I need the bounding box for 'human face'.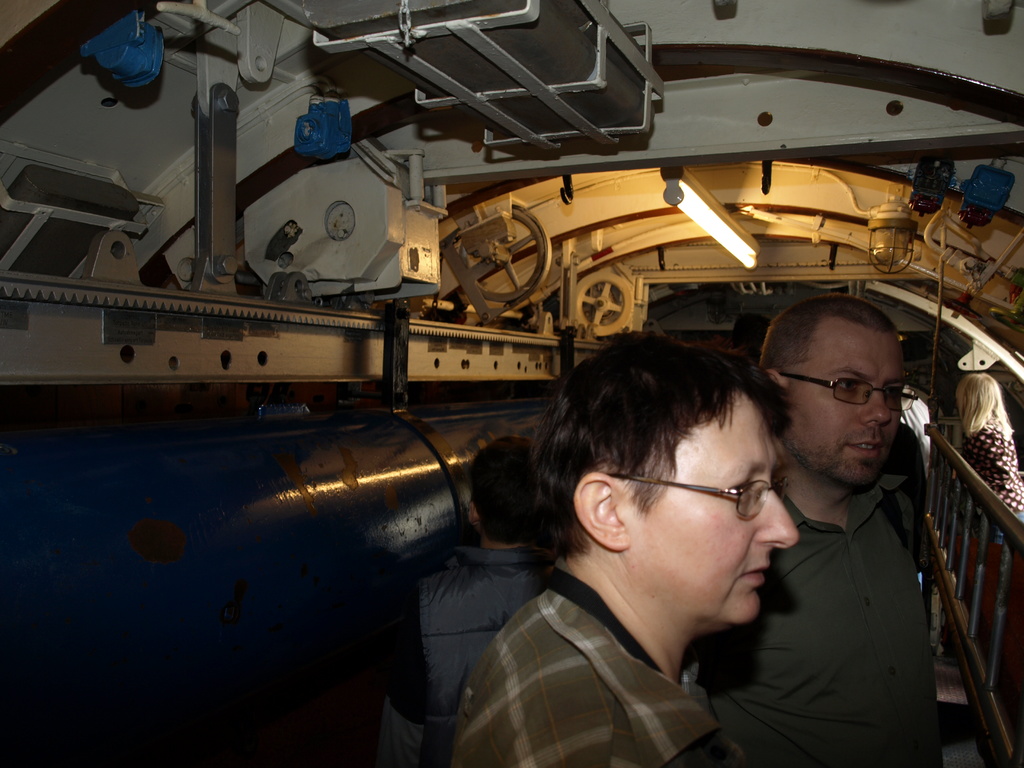
Here it is: detection(633, 408, 797, 633).
